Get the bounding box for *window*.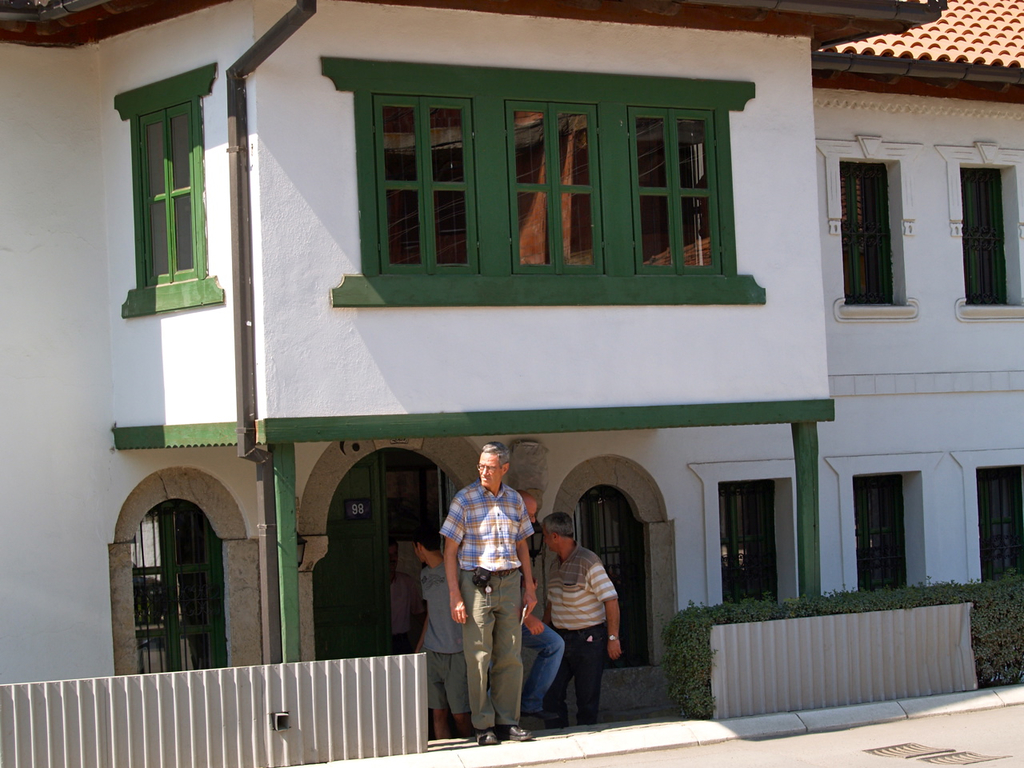
(114,74,222,312).
